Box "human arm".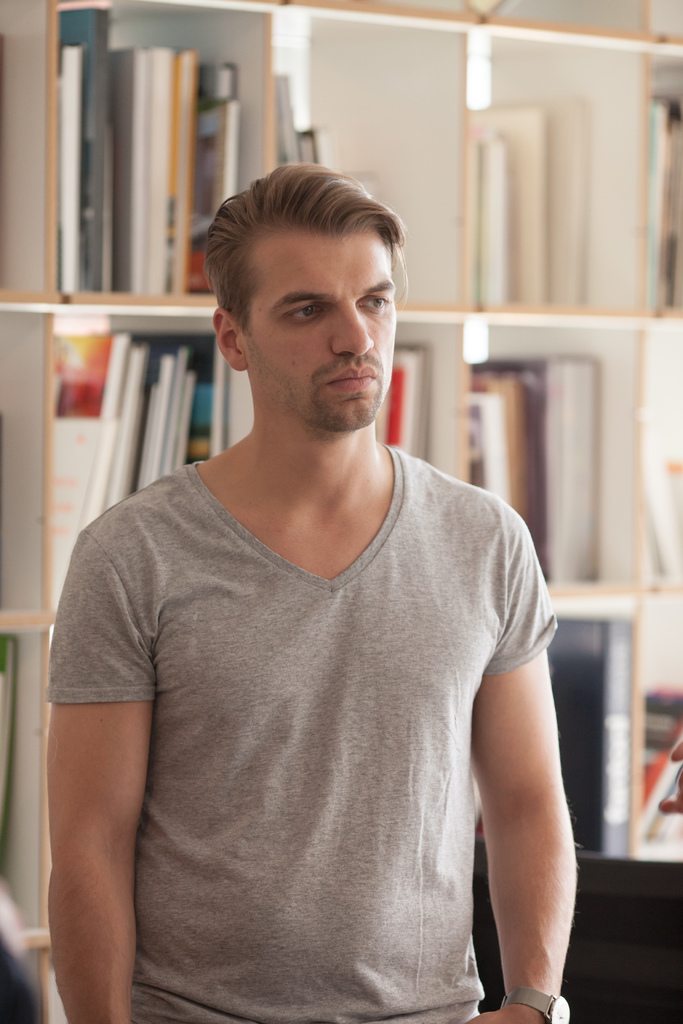
bbox=[448, 579, 597, 1020].
